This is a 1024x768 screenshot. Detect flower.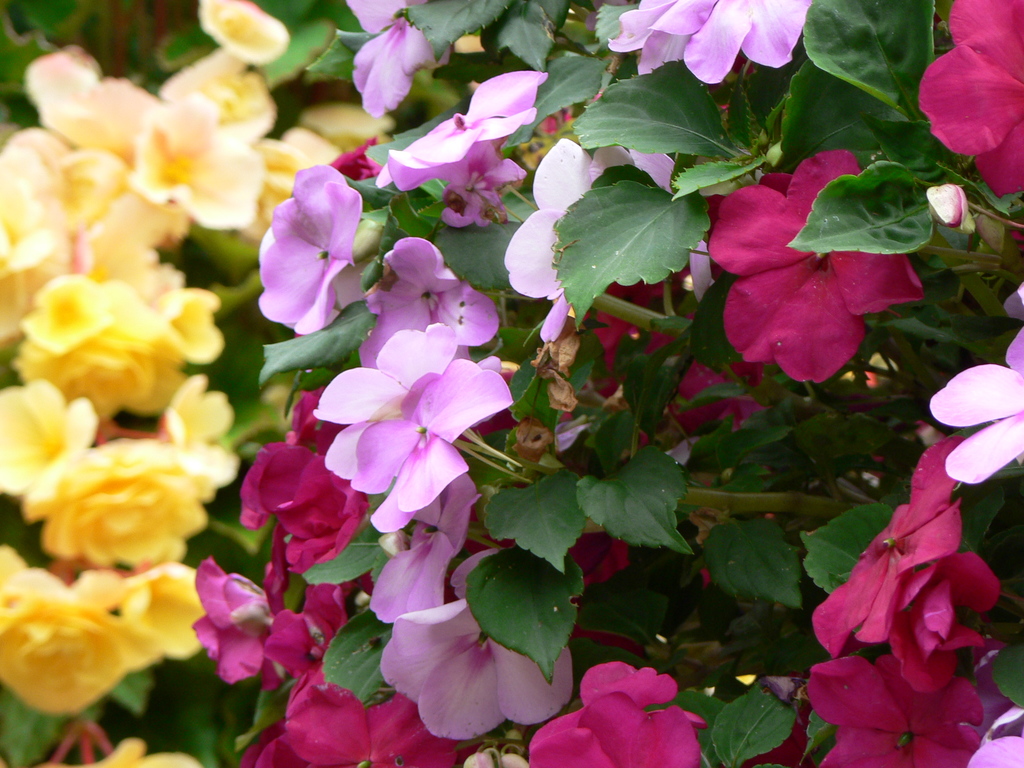
l=1012, t=278, r=1023, b=328.
